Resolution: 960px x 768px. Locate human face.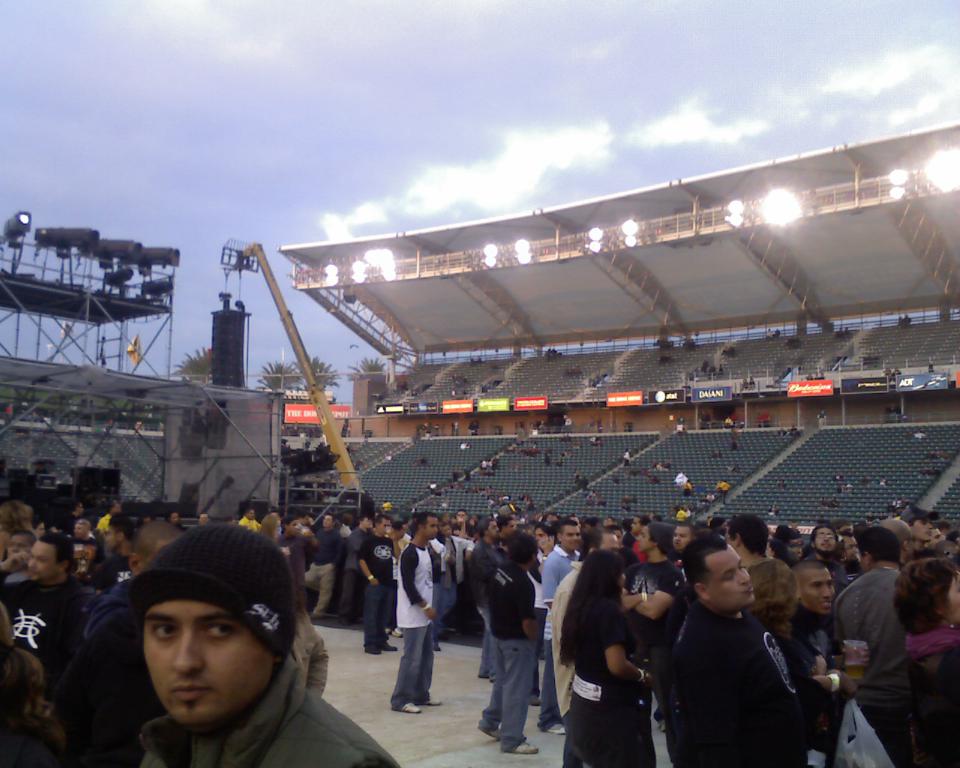
Rect(502, 522, 517, 529).
